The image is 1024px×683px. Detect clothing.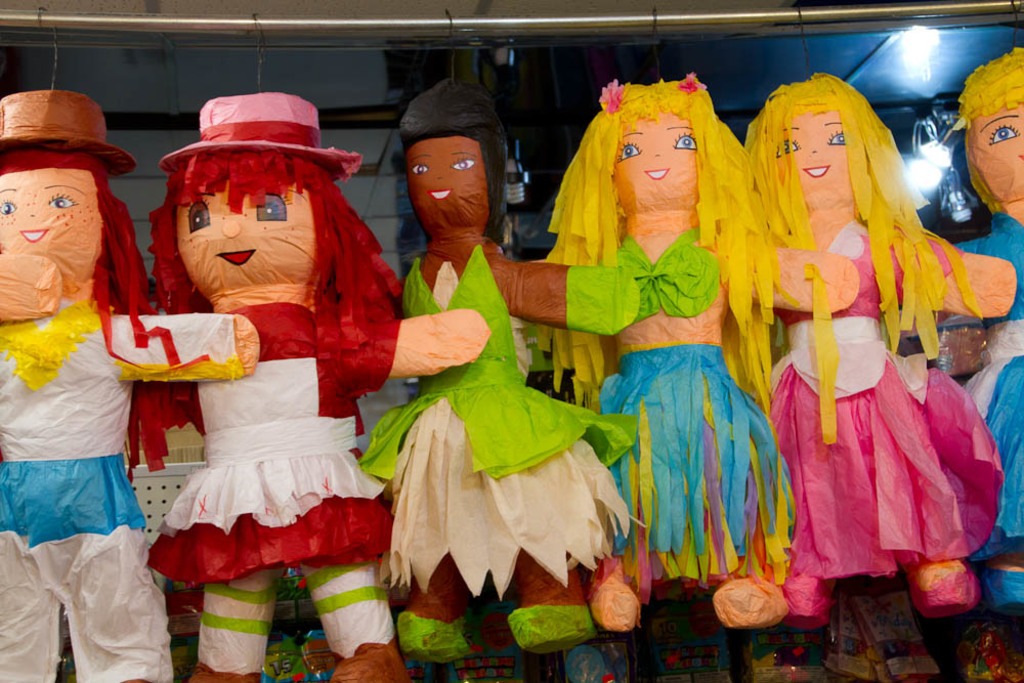
Detection: pyautogui.locateOnScreen(952, 202, 1023, 558).
